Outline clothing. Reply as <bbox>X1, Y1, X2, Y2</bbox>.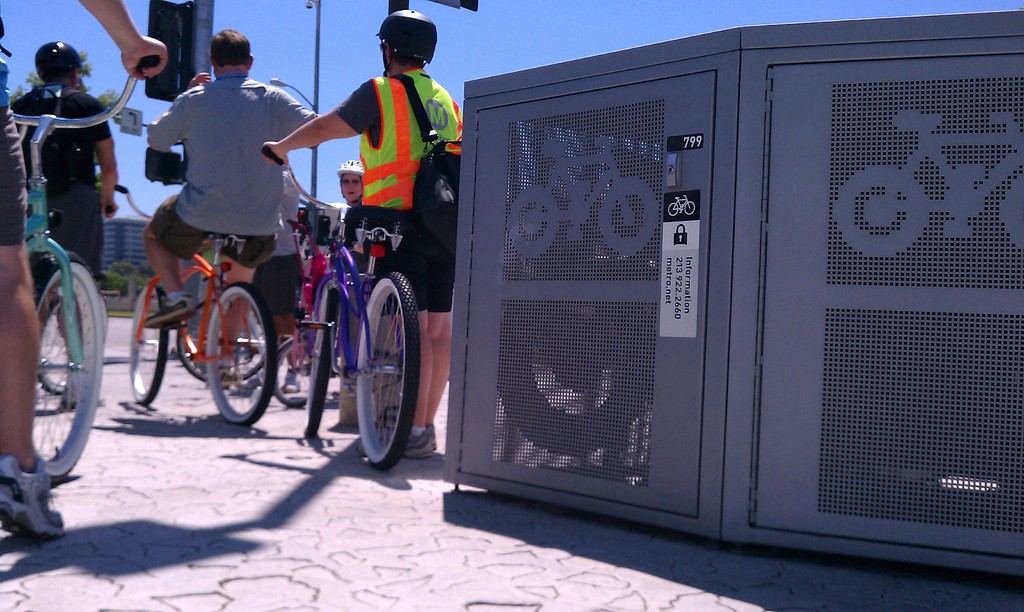
<bbox>0, 15, 27, 251</bbox>.
